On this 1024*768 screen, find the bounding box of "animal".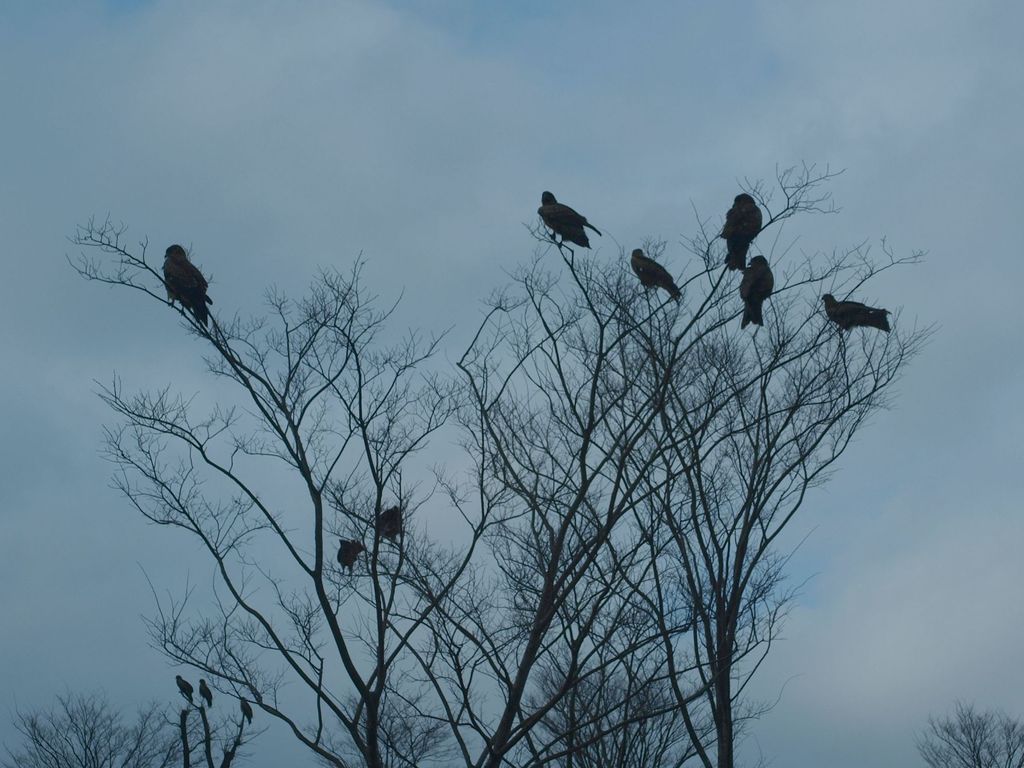
Bounding box: x1=739 y1=257 x2=776 y2=329.
